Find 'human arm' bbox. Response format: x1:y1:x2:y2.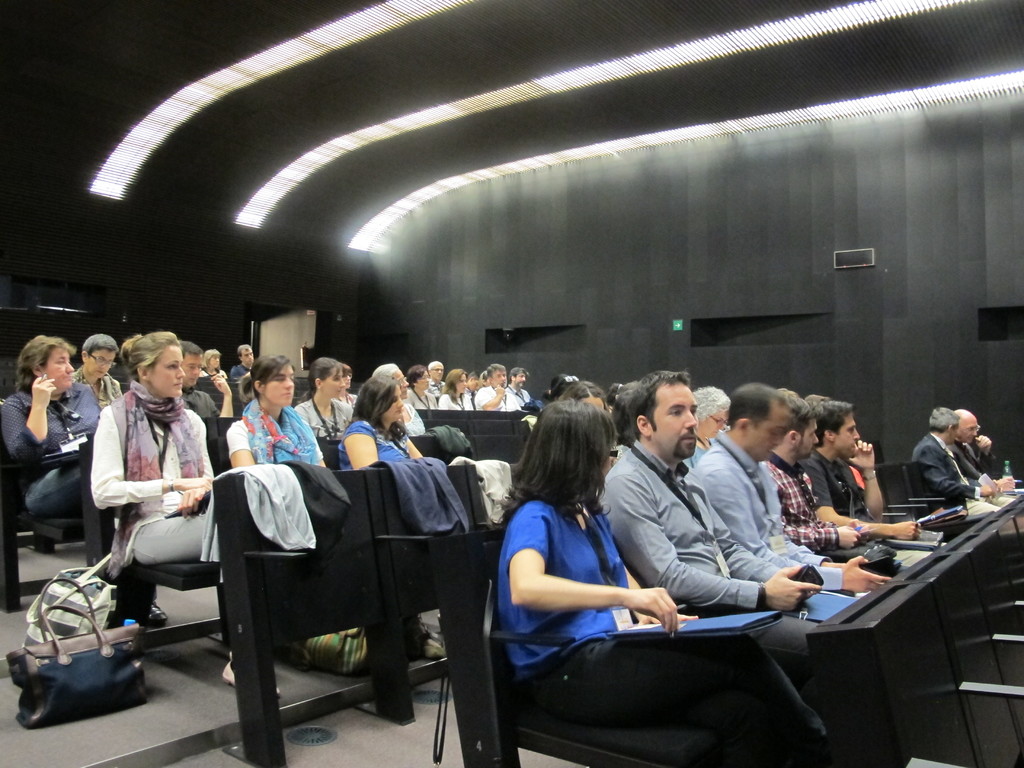
783:474:865:555.
